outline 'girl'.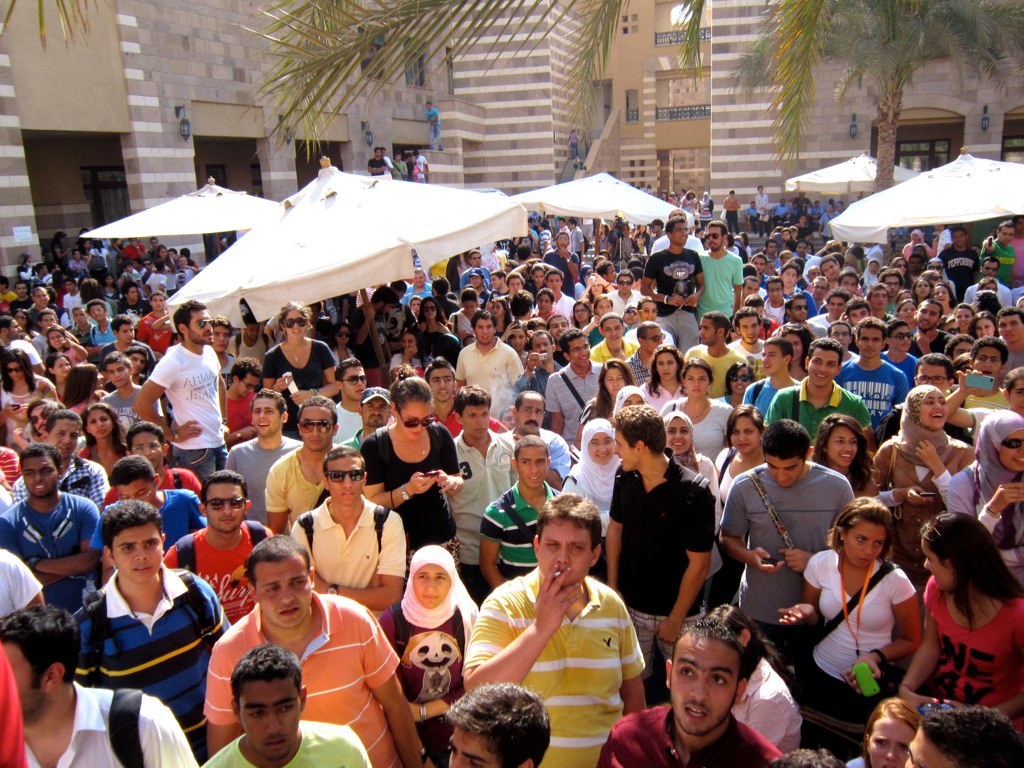
Outline: 82:401:129:485.
